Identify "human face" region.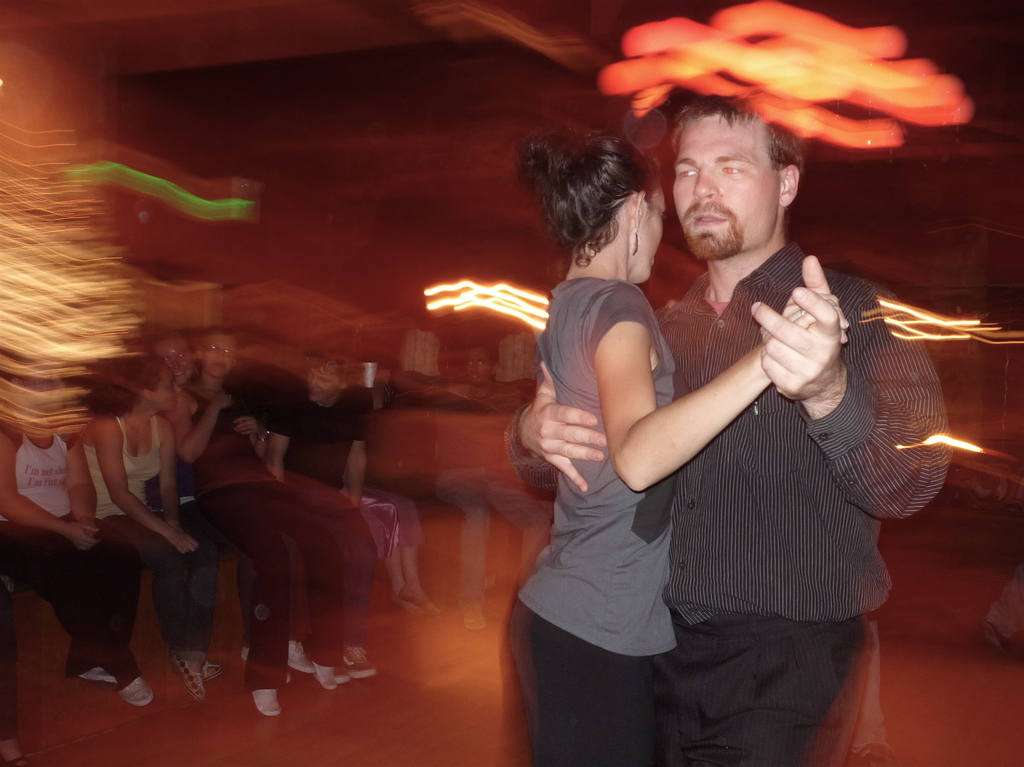
Region: <region>438, 354, 465, 382</region>.
